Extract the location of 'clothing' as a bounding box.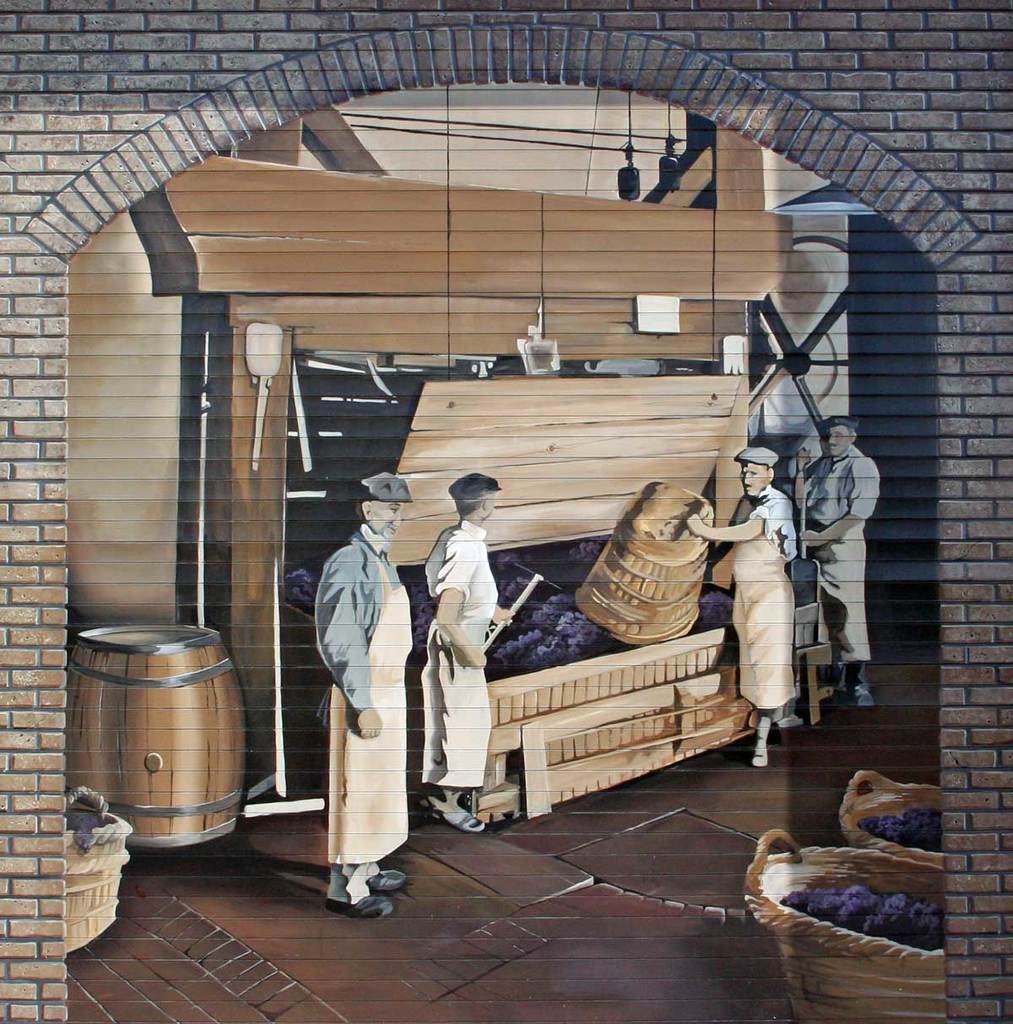
[290,462,406,875].
